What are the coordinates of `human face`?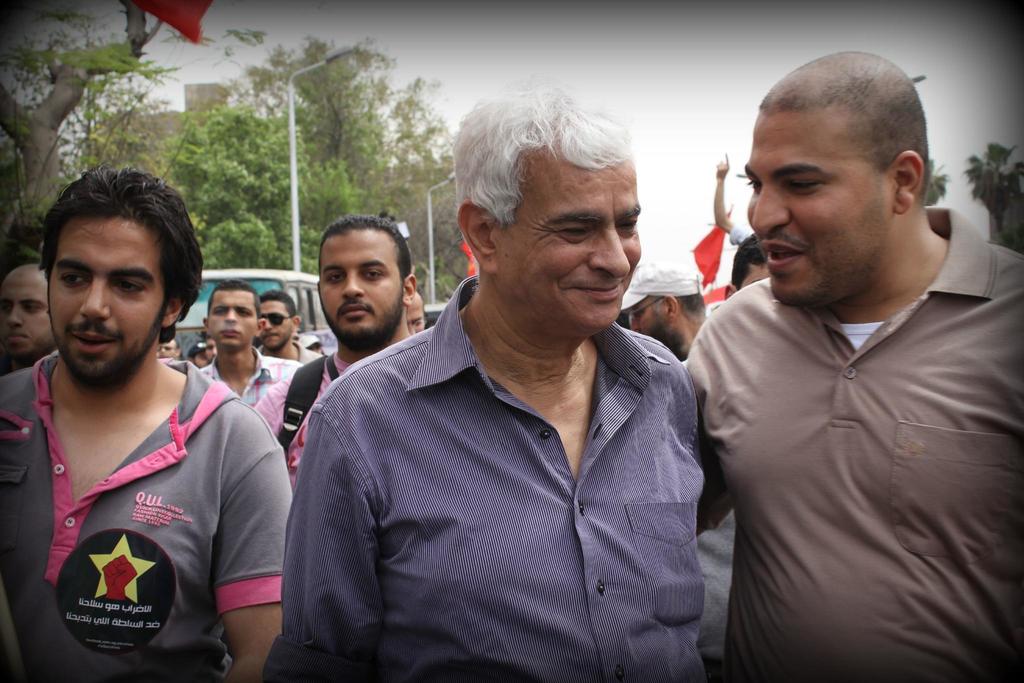
crop(49, 209, 173, 381).
